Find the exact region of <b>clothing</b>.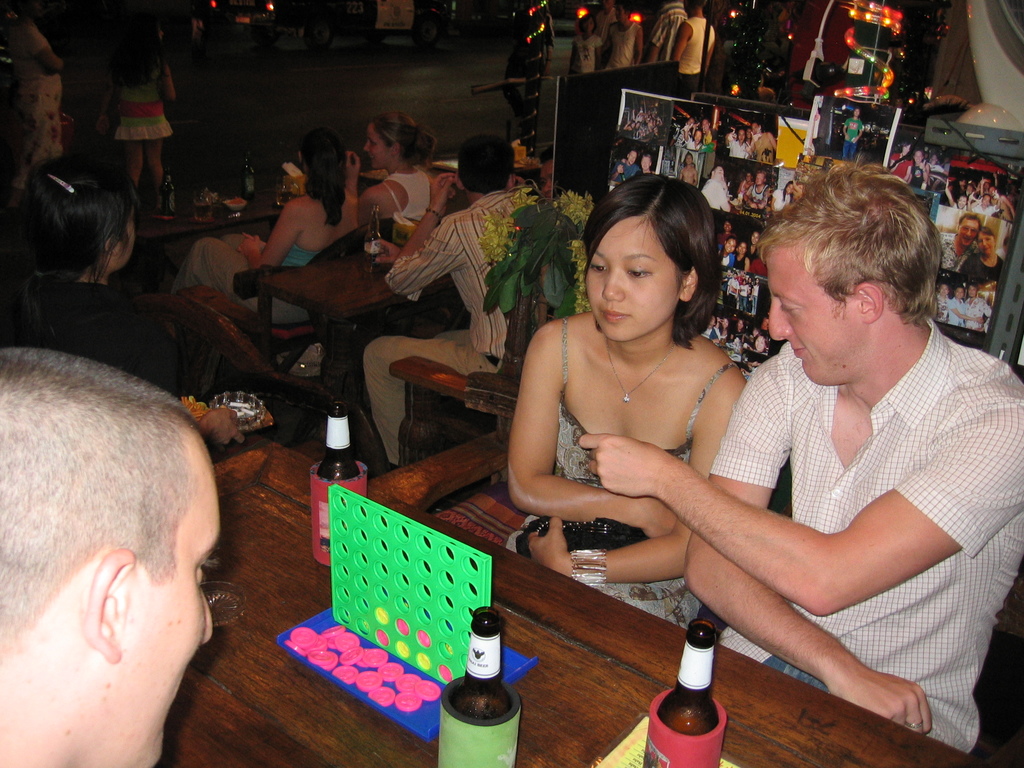
Exact region: 35 67 81 168.
